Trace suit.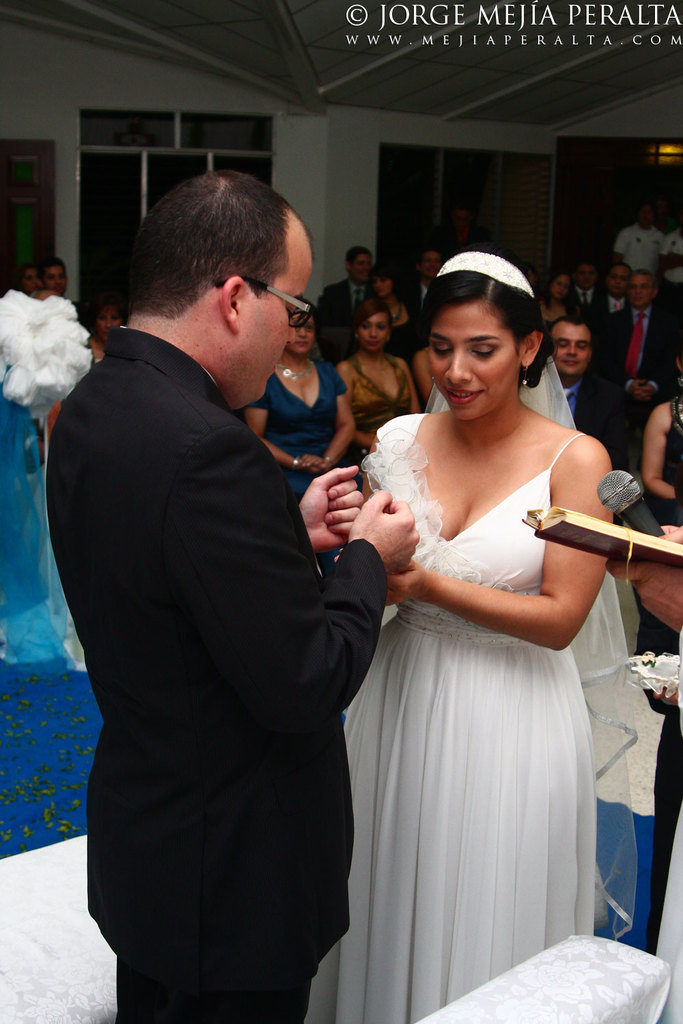
Traced to locate(591, 291, 626, 321).
